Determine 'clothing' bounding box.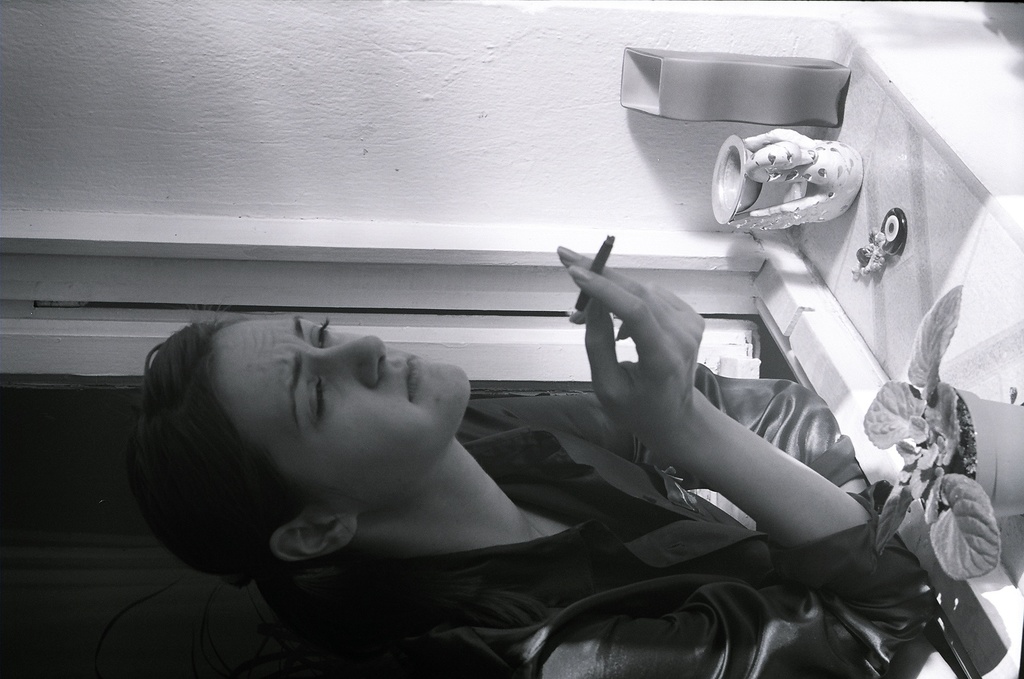
Determined: (left=283, top=357, right=944, bottom=678).
